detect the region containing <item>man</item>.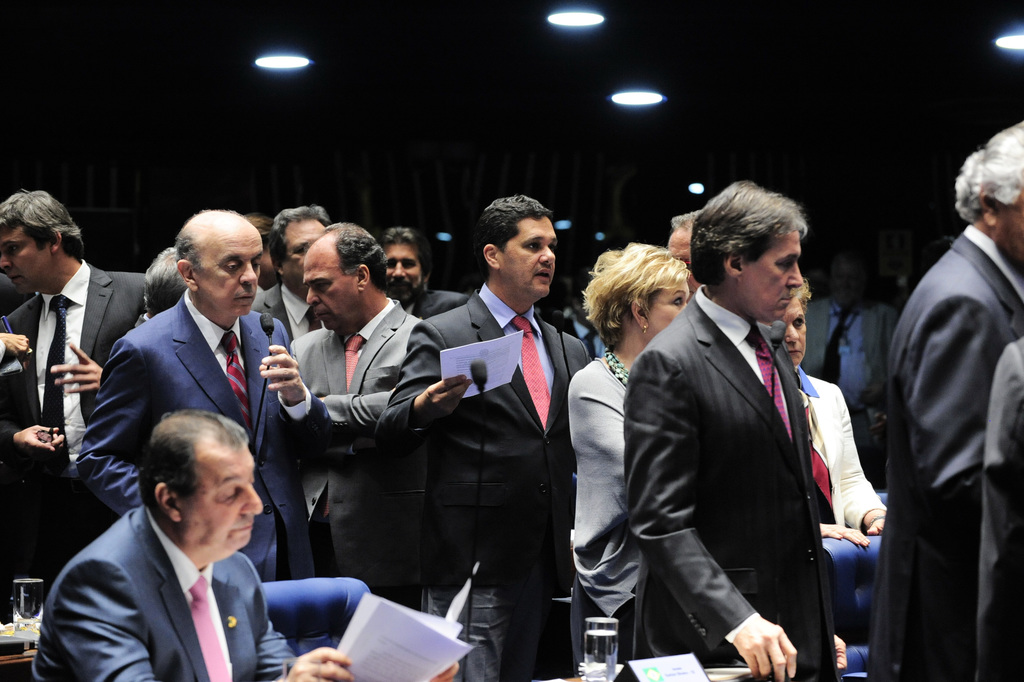
crop(372, 191, 597, 681).
